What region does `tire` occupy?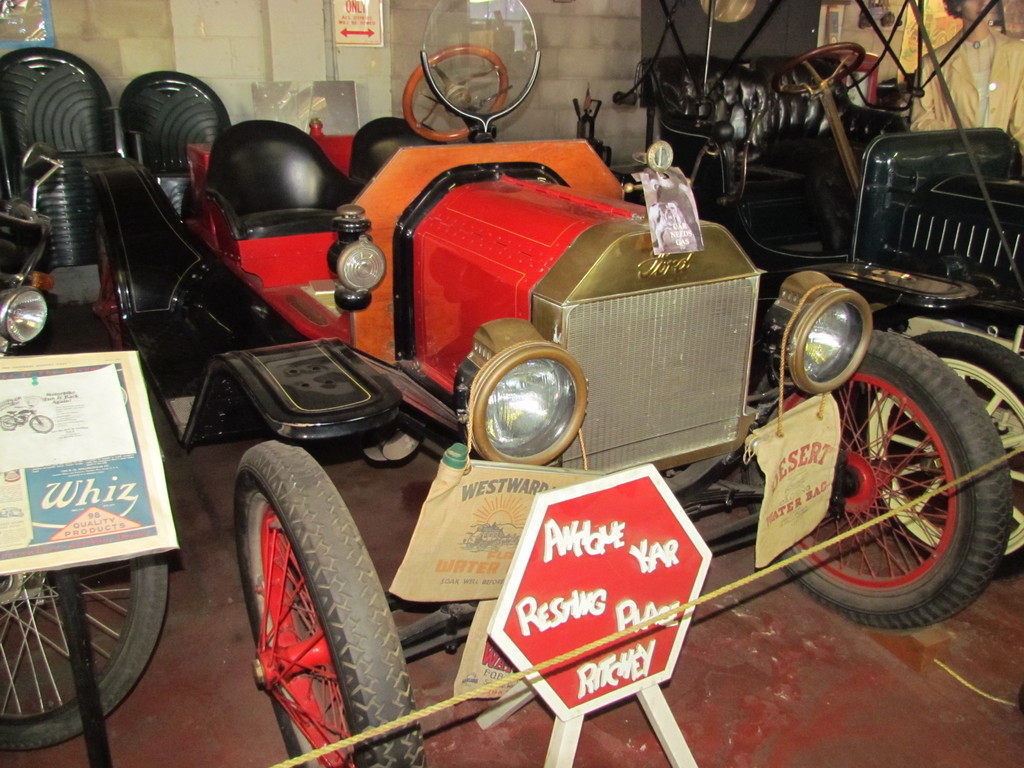
bbox=[861, 331, 1019, 573].
